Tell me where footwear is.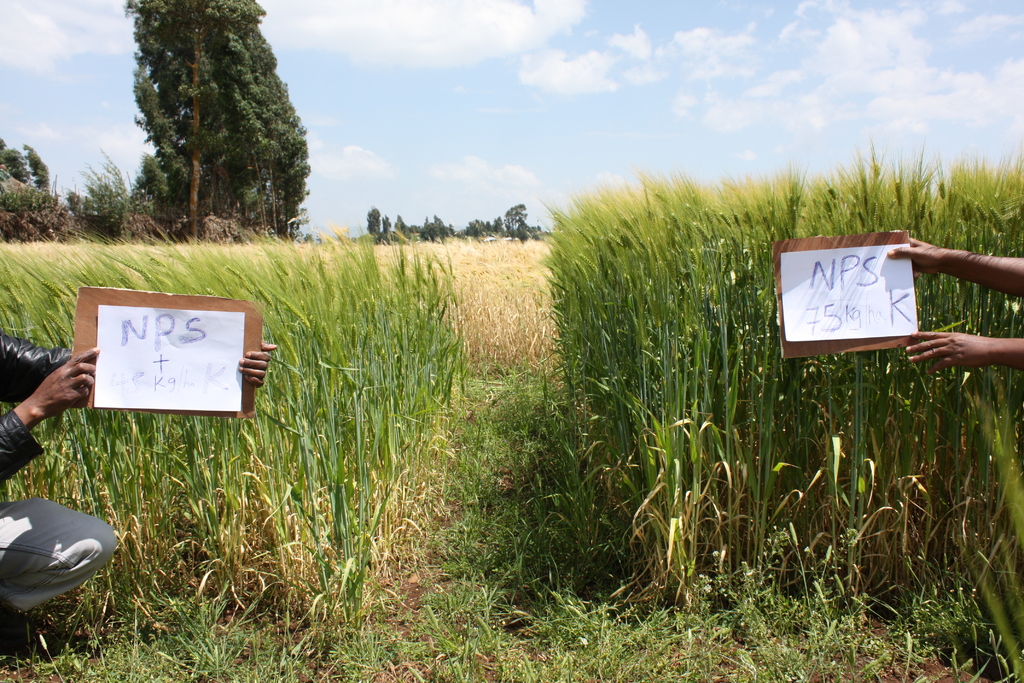
footwear is at bbox=[0, 610, 60, 657].
